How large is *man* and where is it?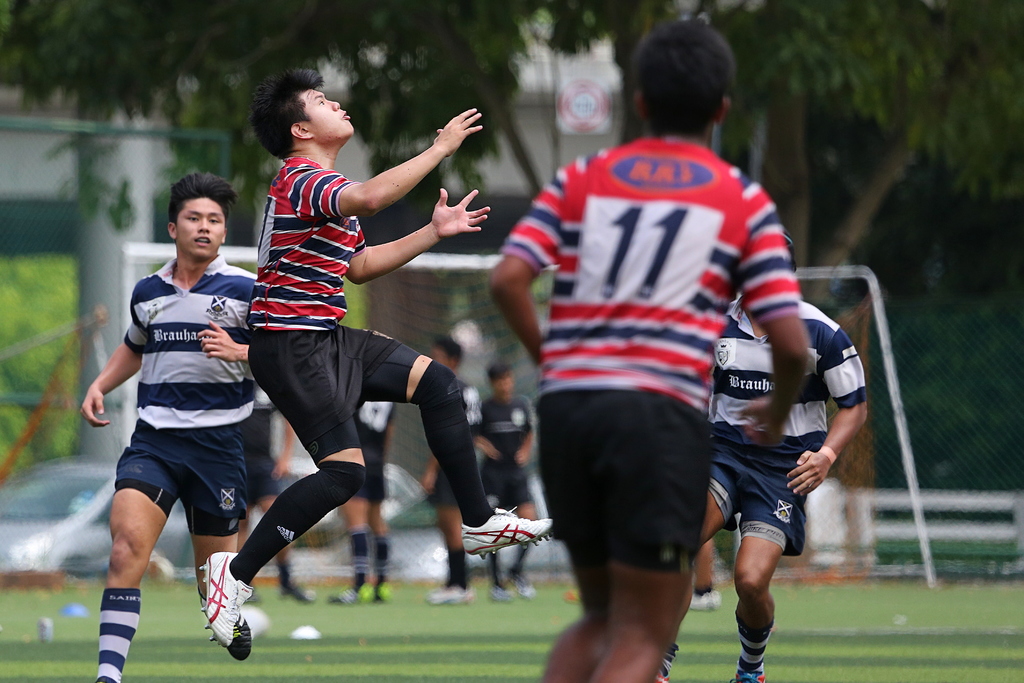
Bounding box: [x1=198, y1=70, x2=551, y2=659].
